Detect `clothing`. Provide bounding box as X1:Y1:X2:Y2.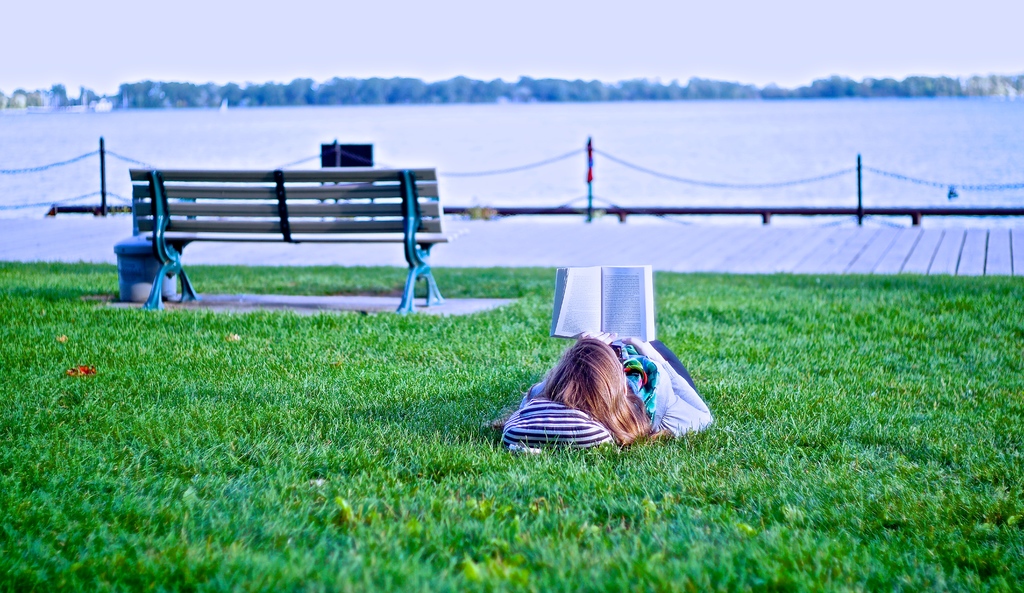
504:323:696:448.
